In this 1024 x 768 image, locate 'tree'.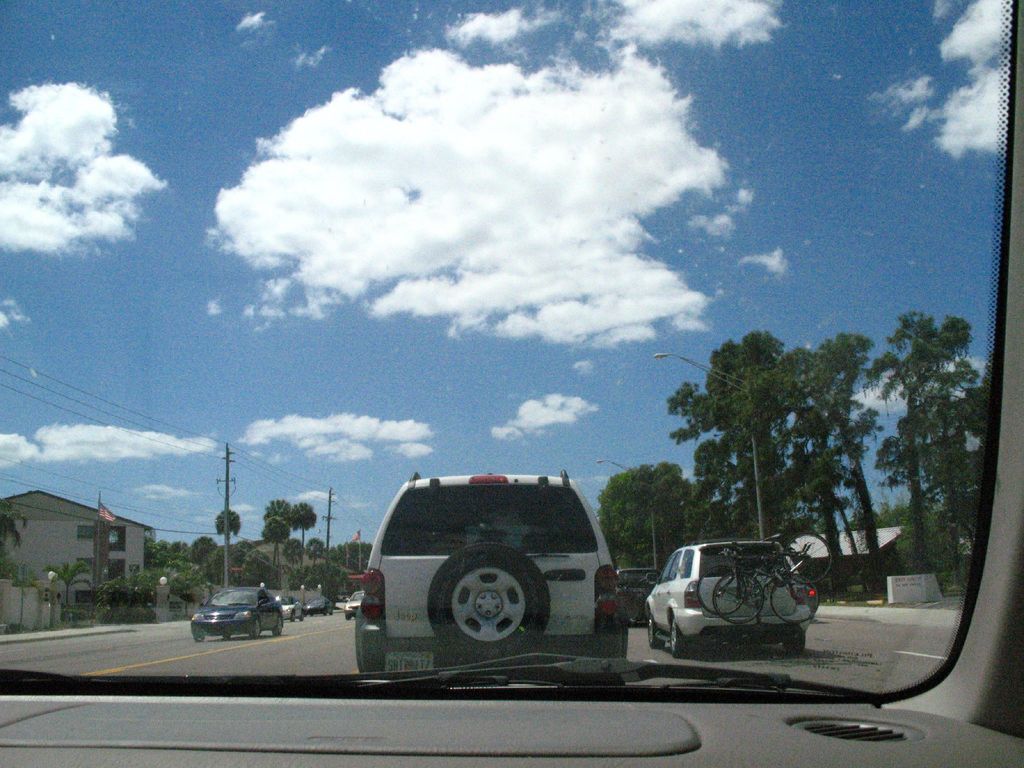
Bounding box: region(900, 365, 986, 576).
